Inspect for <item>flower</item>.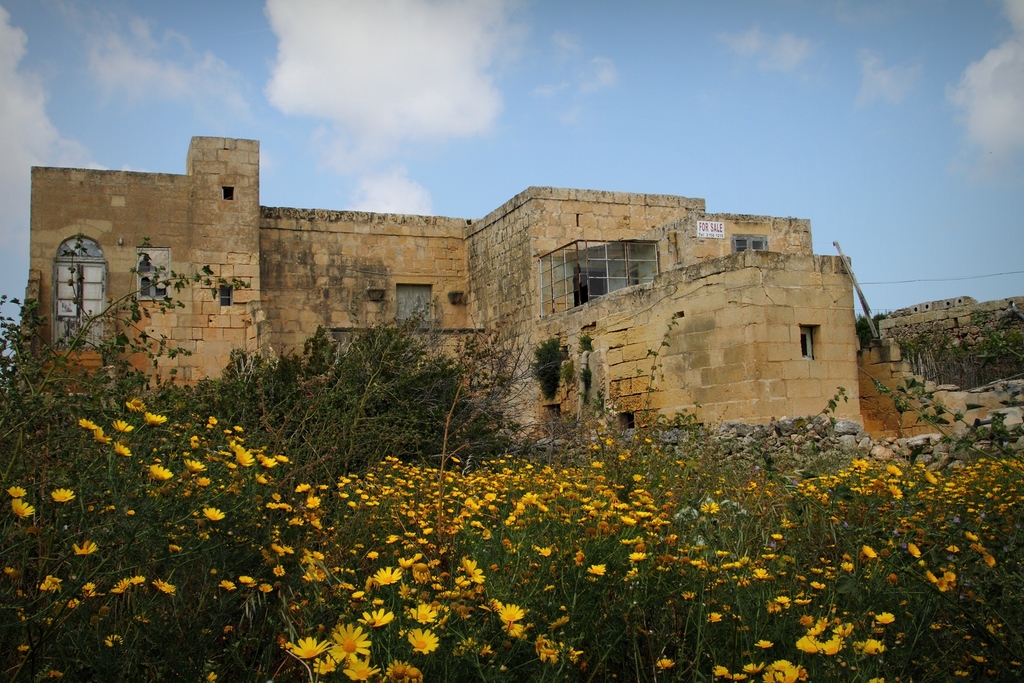
Inspection: 132/574/145/587.
